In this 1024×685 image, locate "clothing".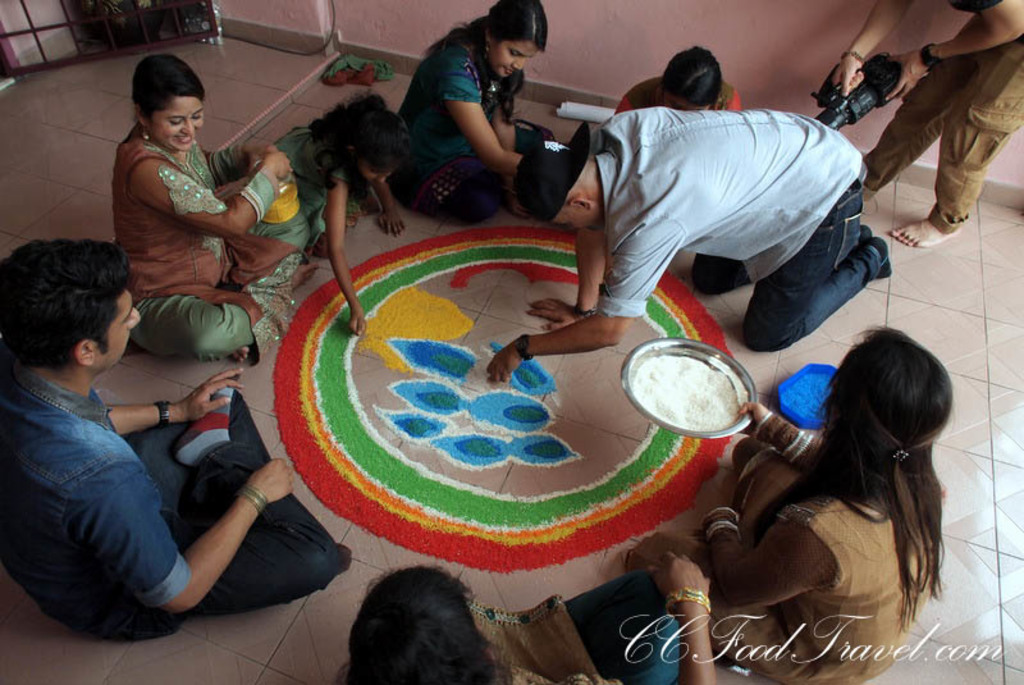
Bounding box: 116:124:291:371.
